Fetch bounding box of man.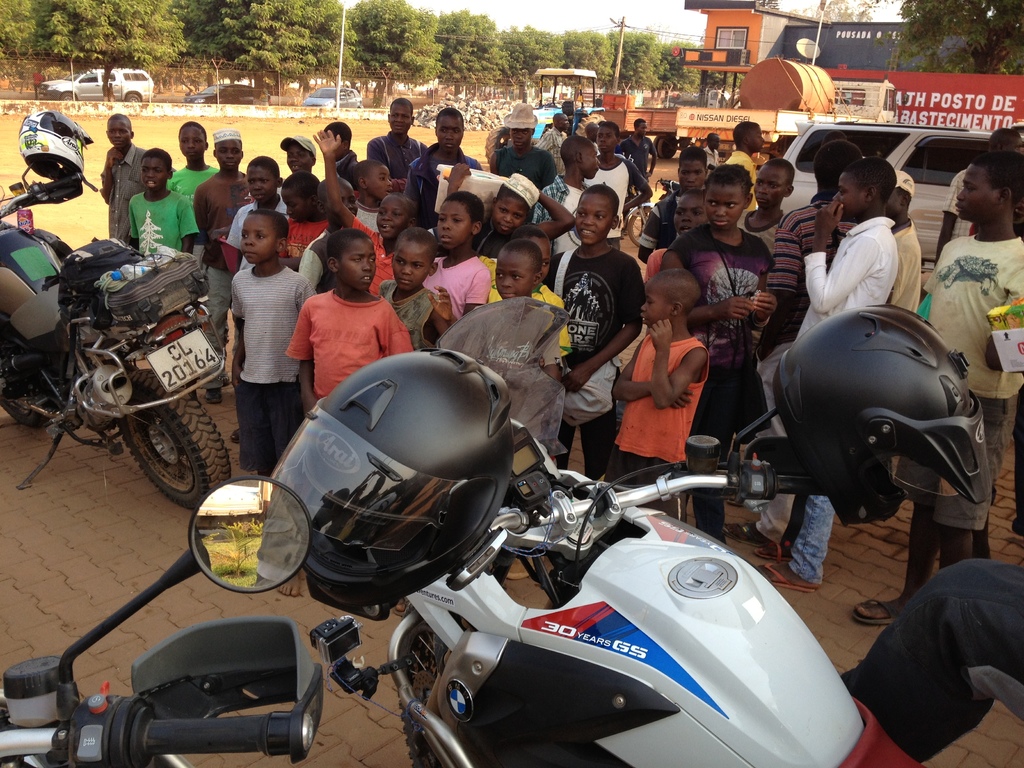
Bbox: <box>367,93,441,188</box>.
